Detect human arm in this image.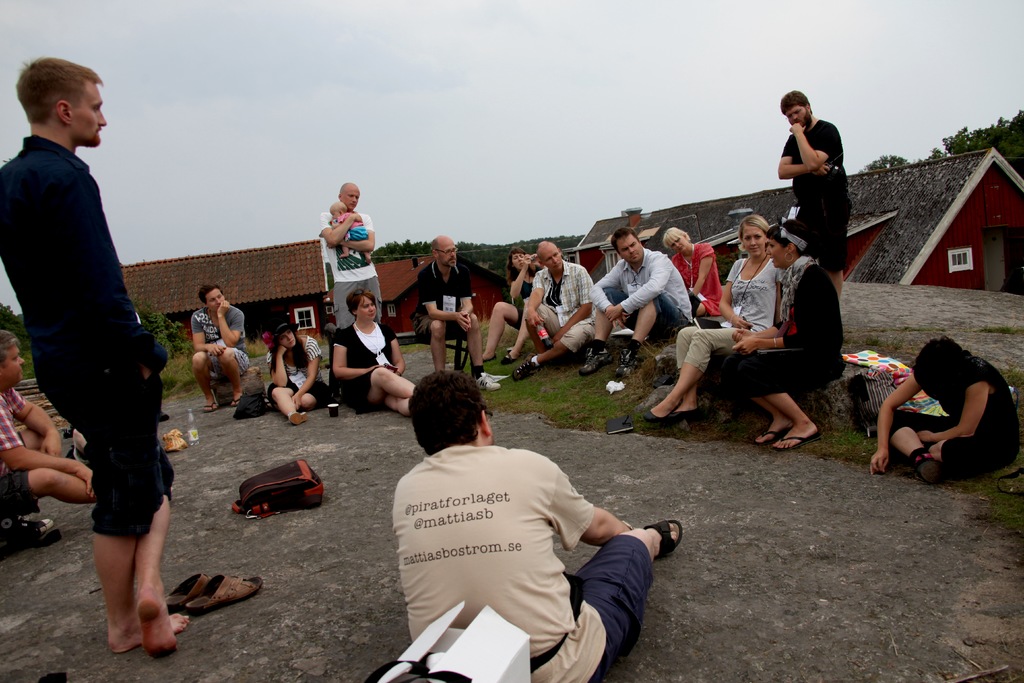
Detection: 734:320:785:347.
